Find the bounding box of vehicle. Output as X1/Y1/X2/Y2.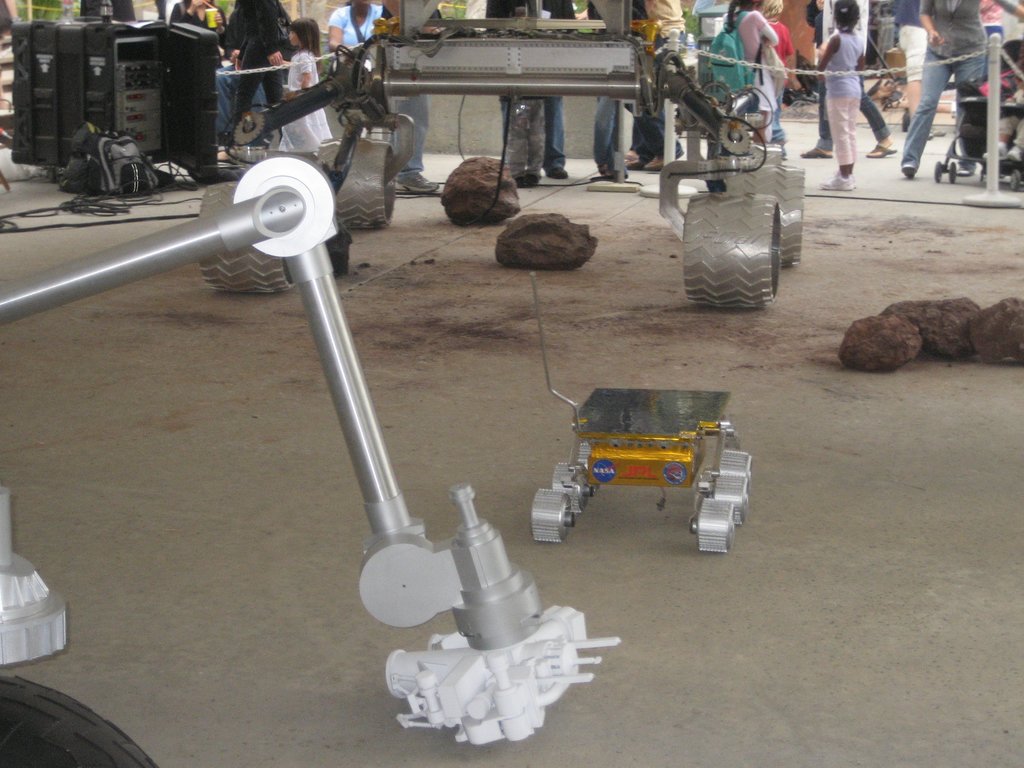
10/8/275/202.
